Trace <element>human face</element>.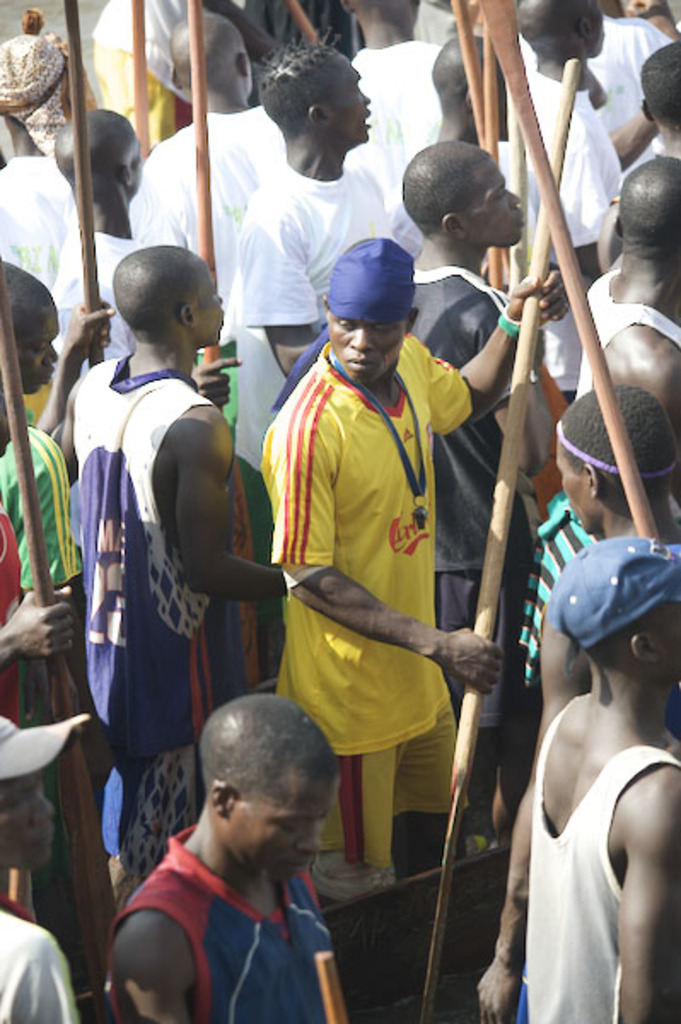
Traced to [336,56,377,143].
